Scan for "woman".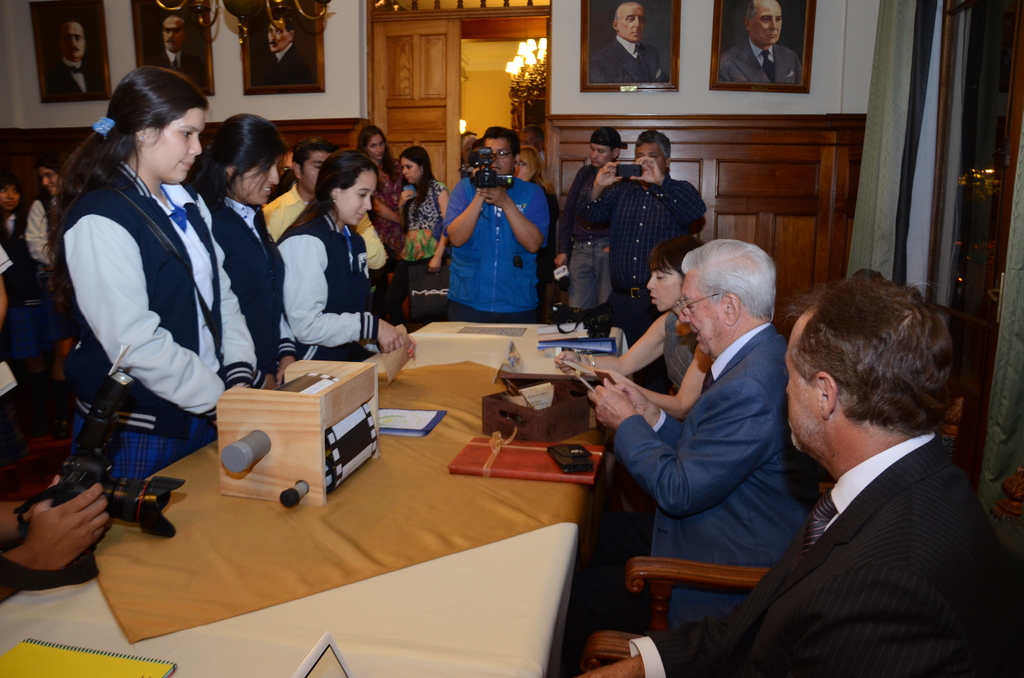
Scan result: <bbox>39, 51, 257, 548</bbox>.
